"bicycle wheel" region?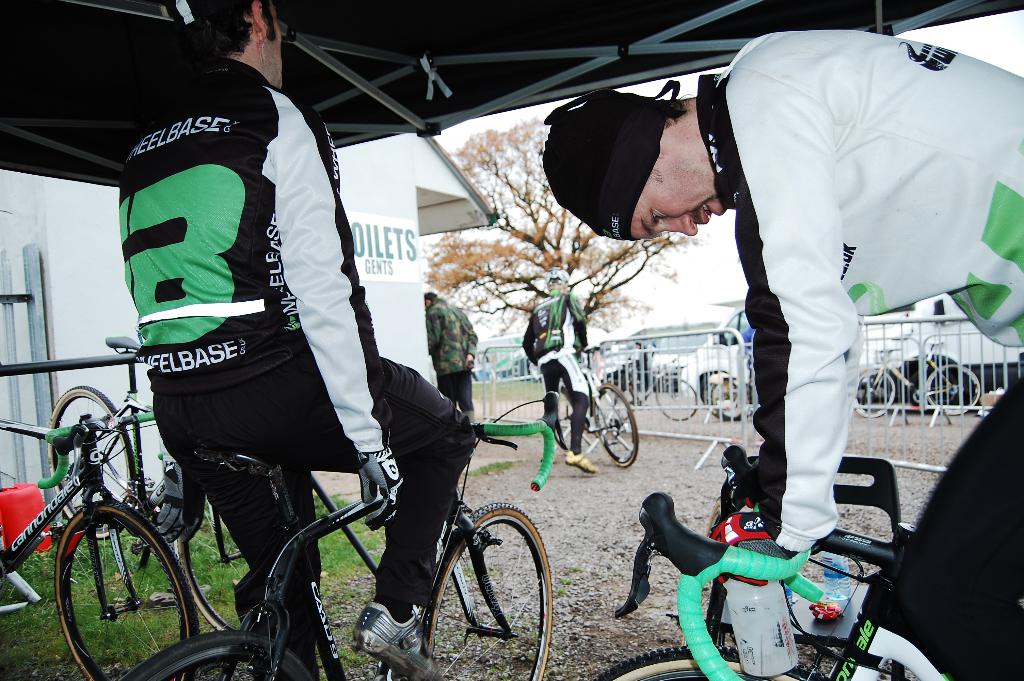
x1=602, y1=643, x2=815, y2=680
